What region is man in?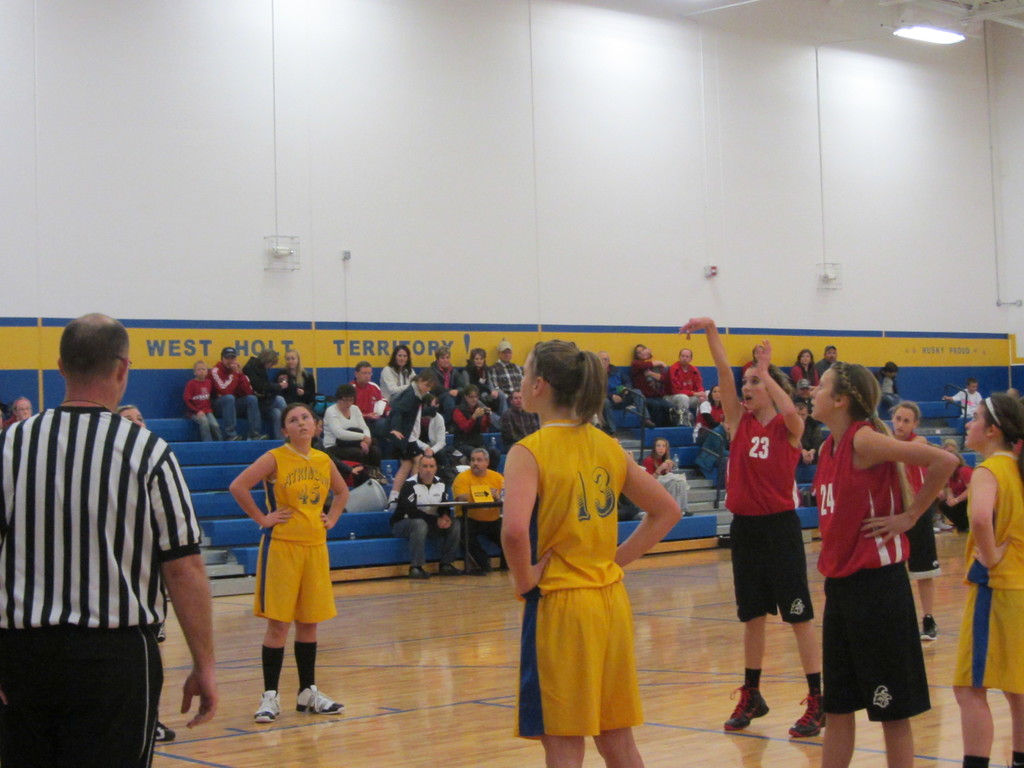
Rect(792, 393, 828, 463).
